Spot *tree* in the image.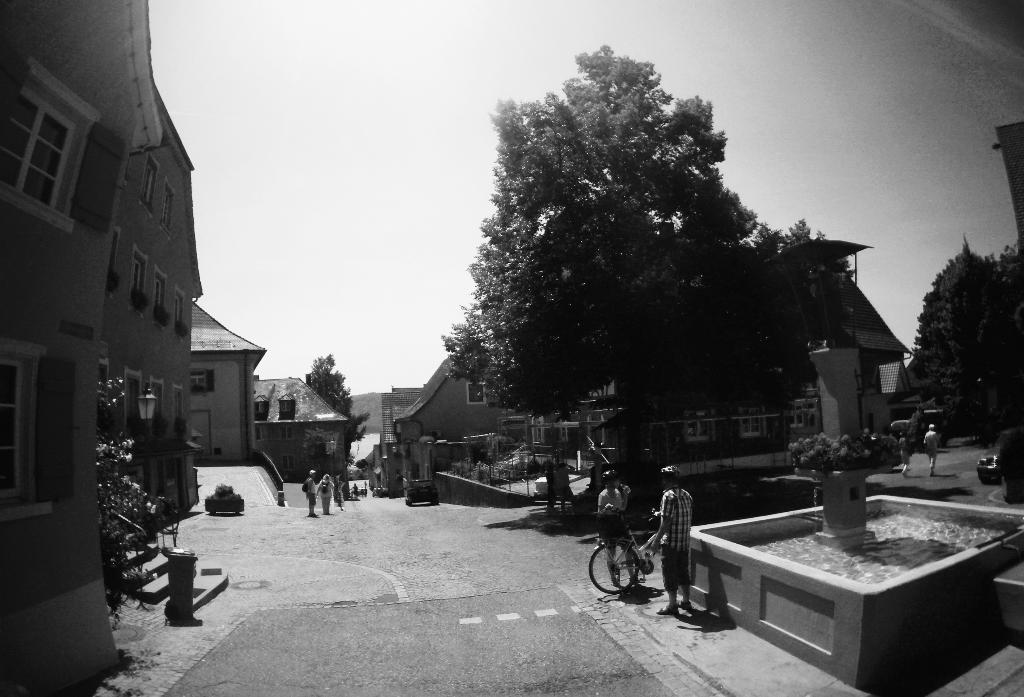
*tree* found at BBox(305, 352, 368, 447).
